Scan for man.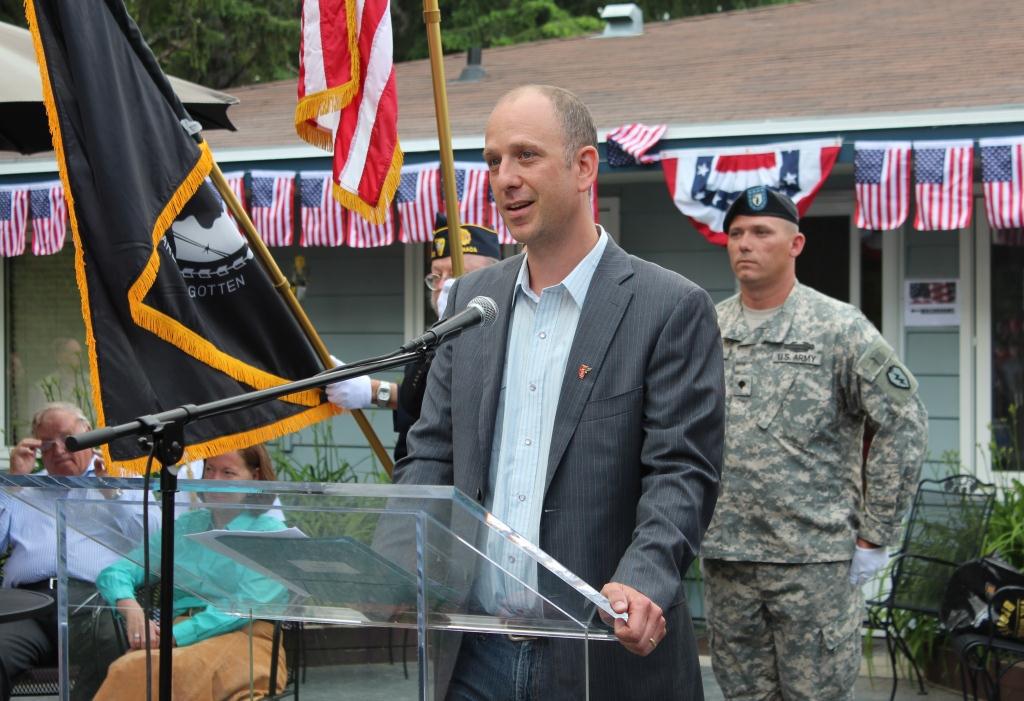
Scan result: region(365, 95, 704, 681).
